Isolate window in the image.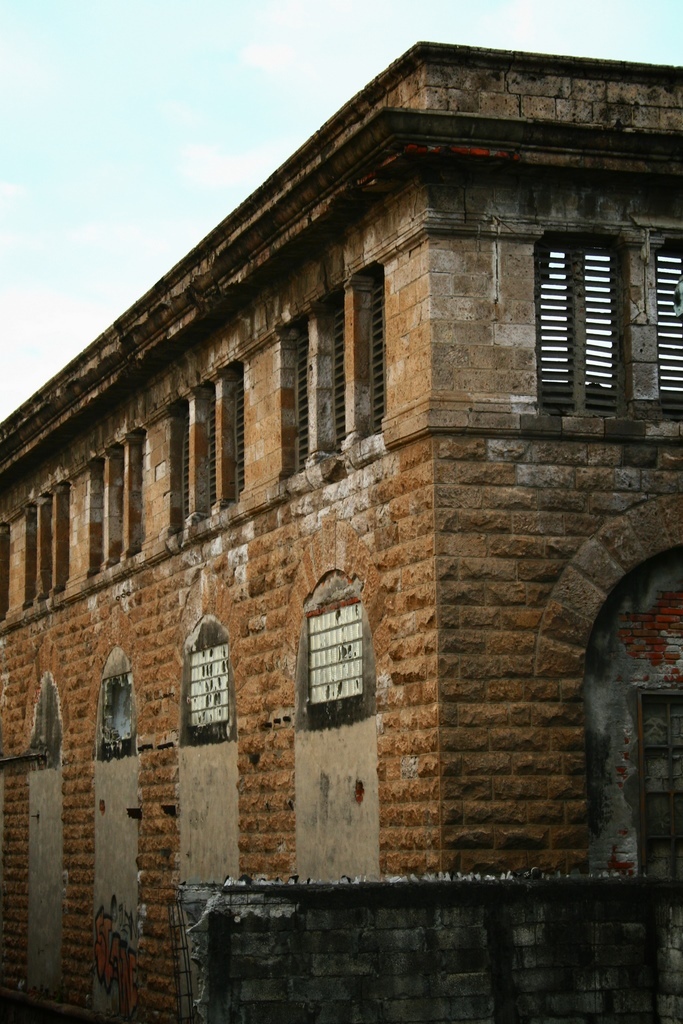
Isolated region: rect(529, 204, 638, 415).
